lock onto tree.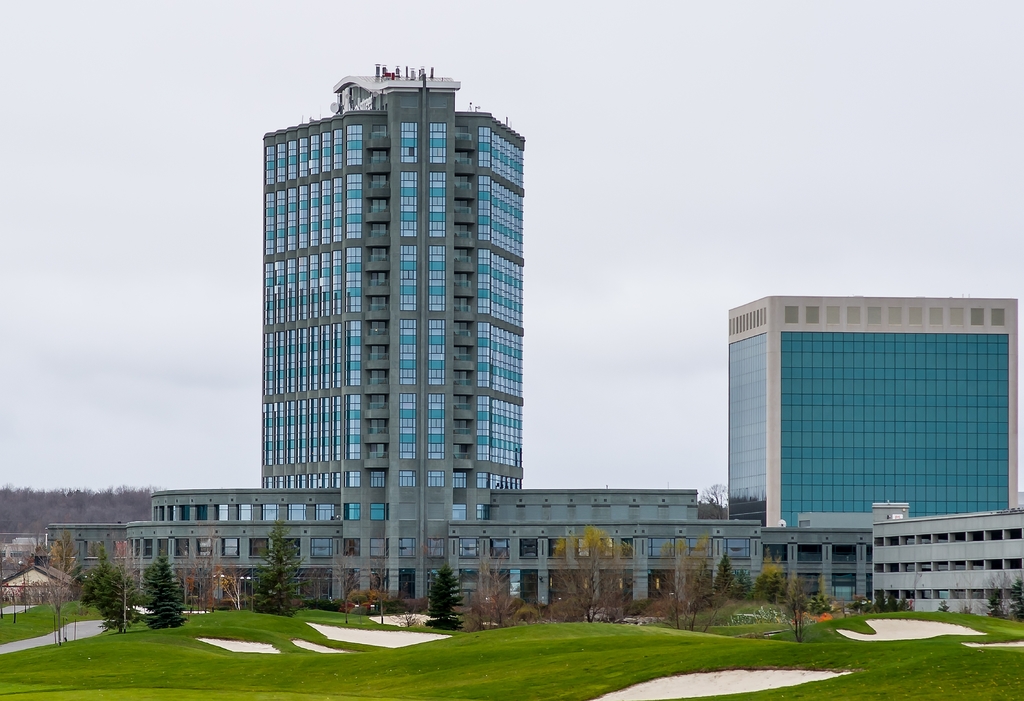
Locked: 655:538:708:630.
